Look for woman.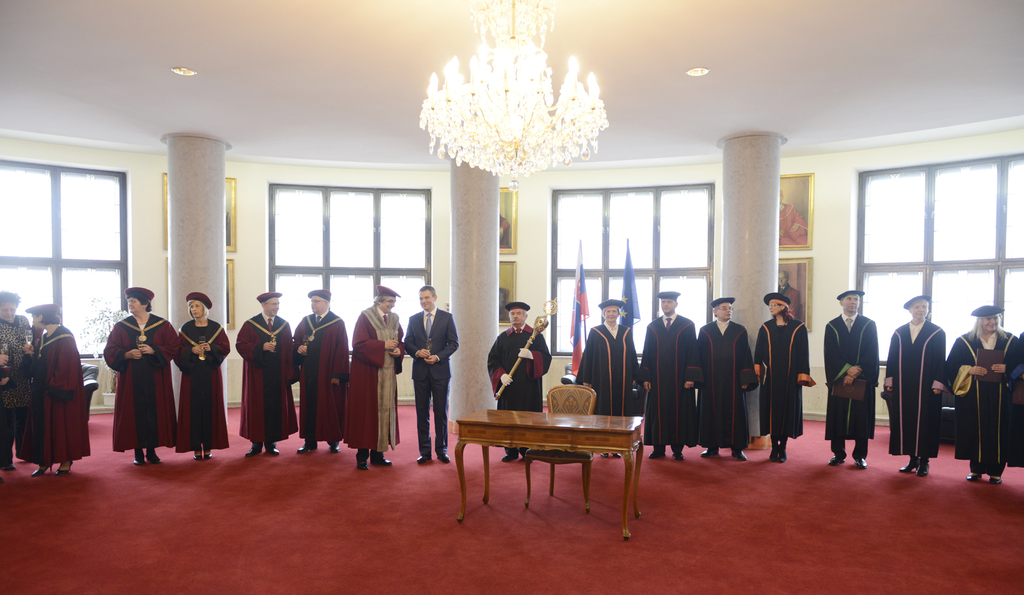
Found: [28,302,92,478].
